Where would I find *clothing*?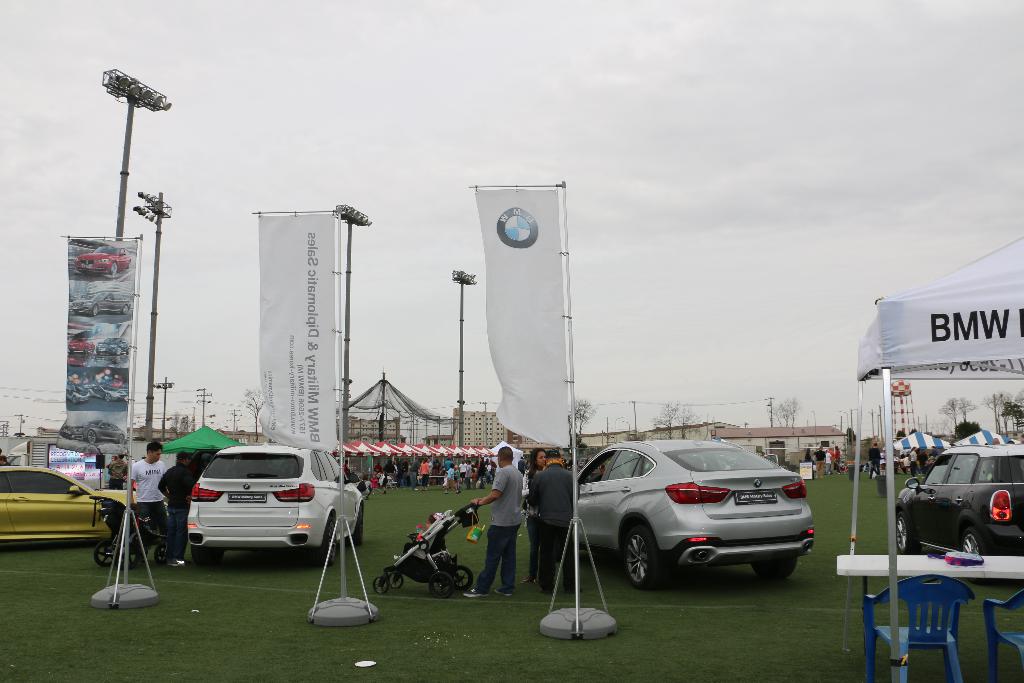
At detection(157, 462, 192, 557).
